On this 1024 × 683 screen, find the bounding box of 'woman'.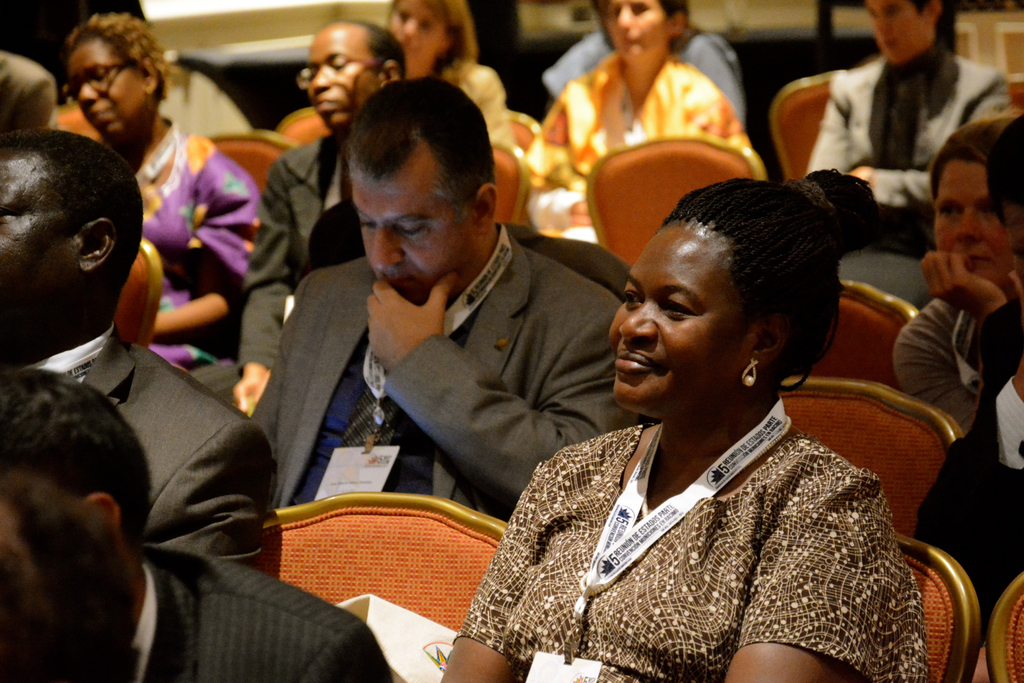
Bounding box: (886, 120, 1023, 437).
